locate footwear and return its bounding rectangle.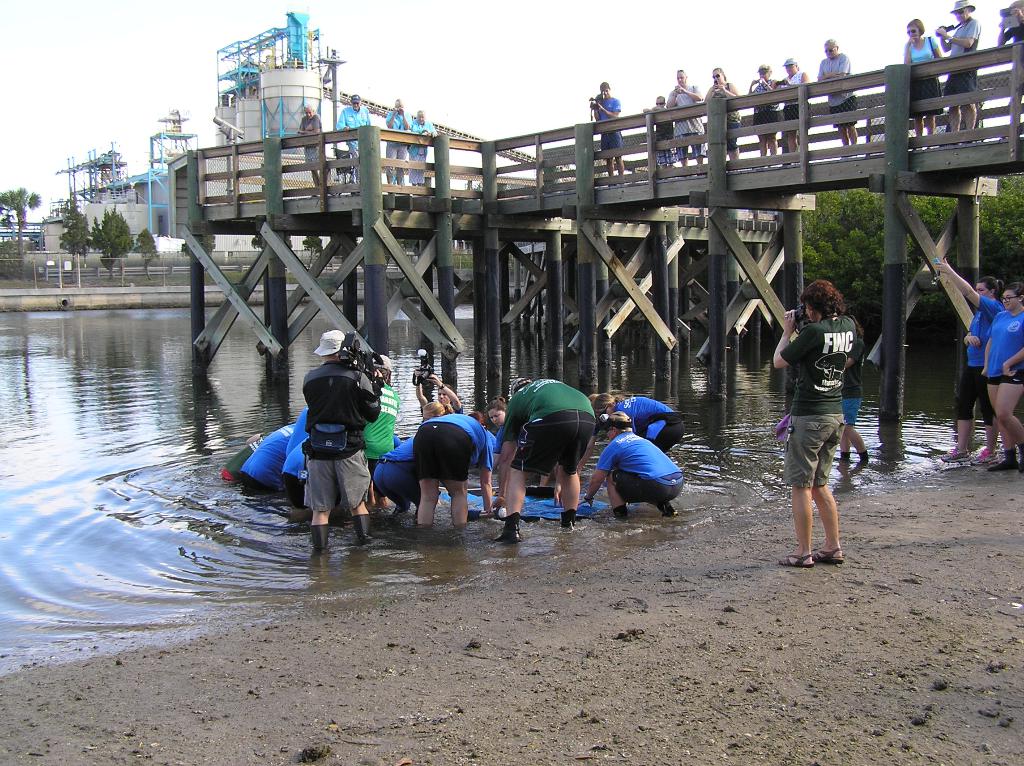
locate(812, 544, 847, 569).
